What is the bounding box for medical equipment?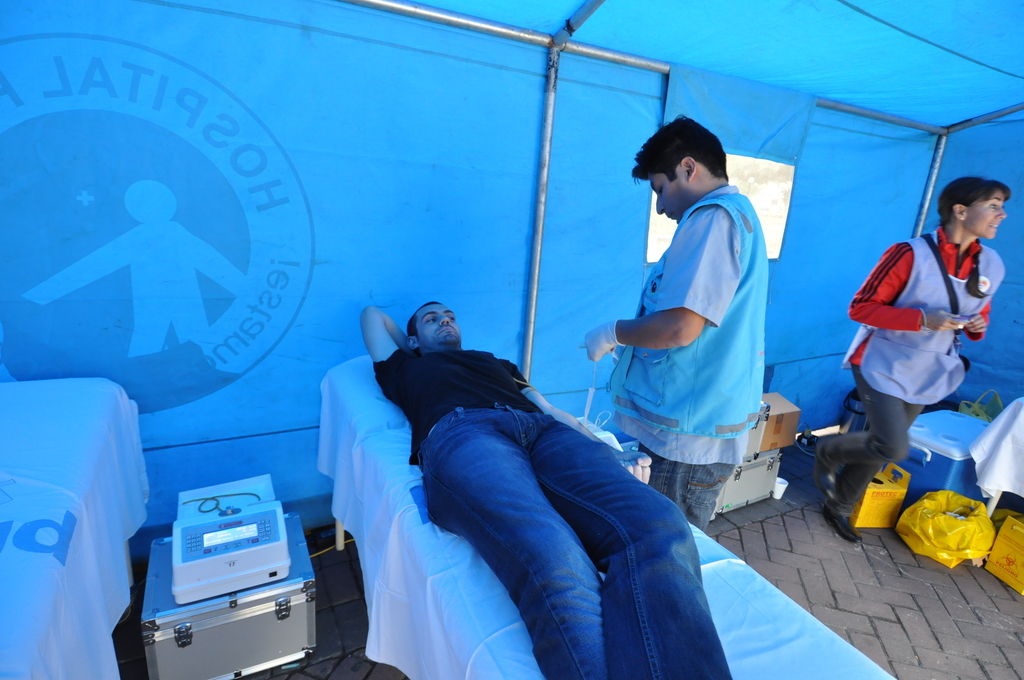
711 443 785 522.
